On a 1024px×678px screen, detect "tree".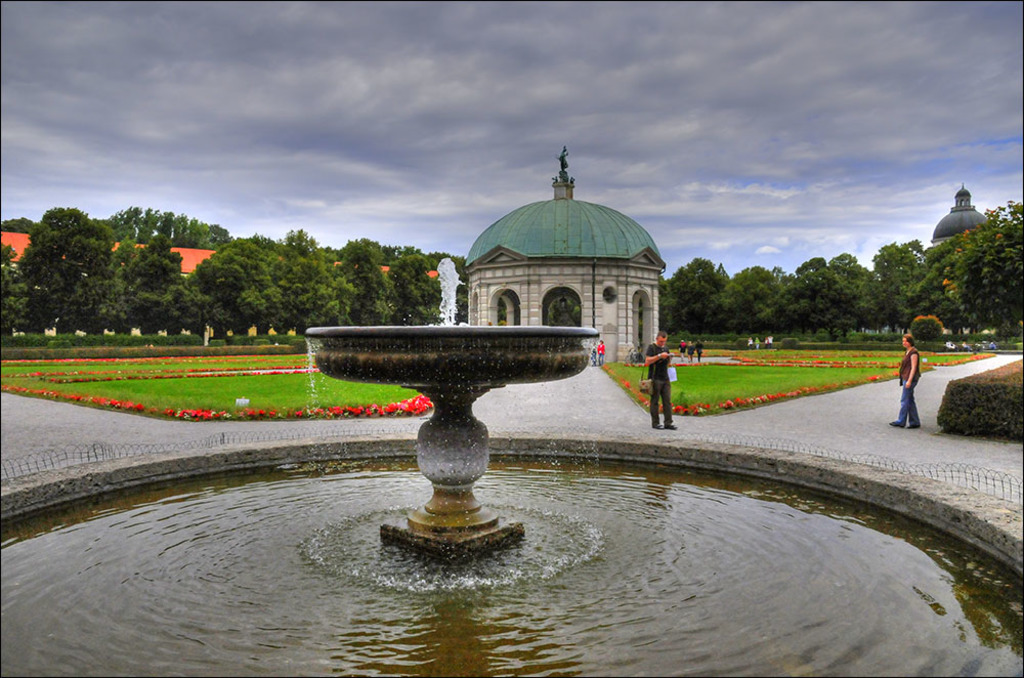
x1=4 y1=180 x2=183 y2=345.
